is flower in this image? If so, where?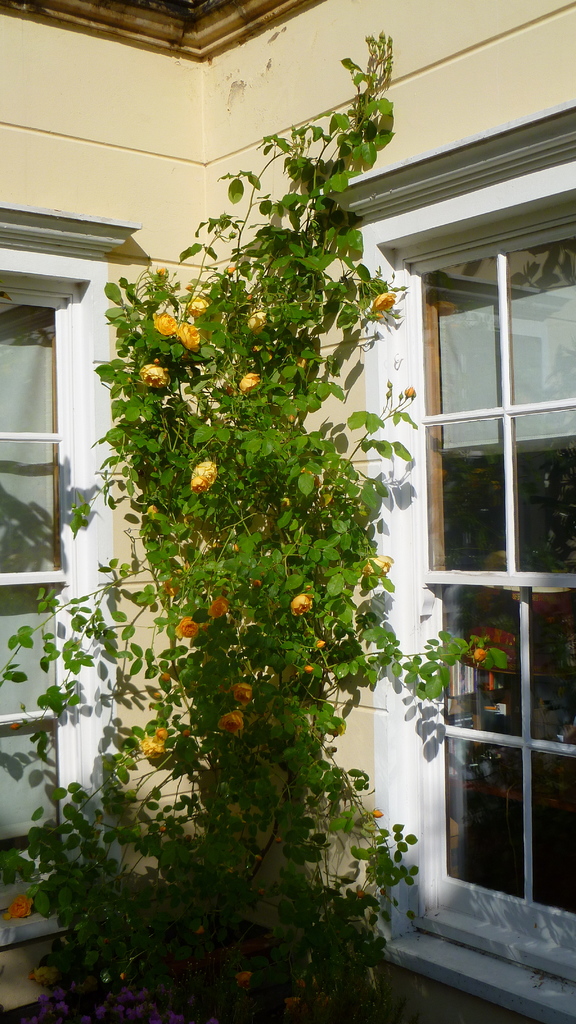
Yes, at pyautogui.locateOnScreen(6, 893, 34, 916).
